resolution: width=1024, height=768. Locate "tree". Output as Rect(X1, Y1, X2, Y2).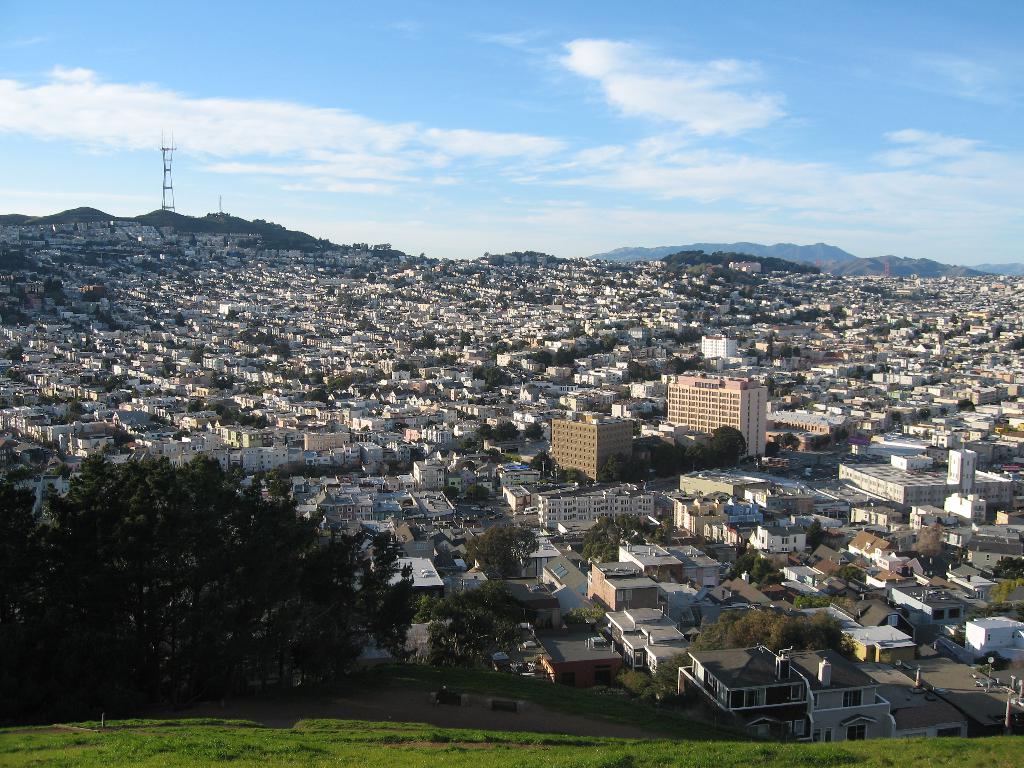
Rect(788, 594, 832, 609).
